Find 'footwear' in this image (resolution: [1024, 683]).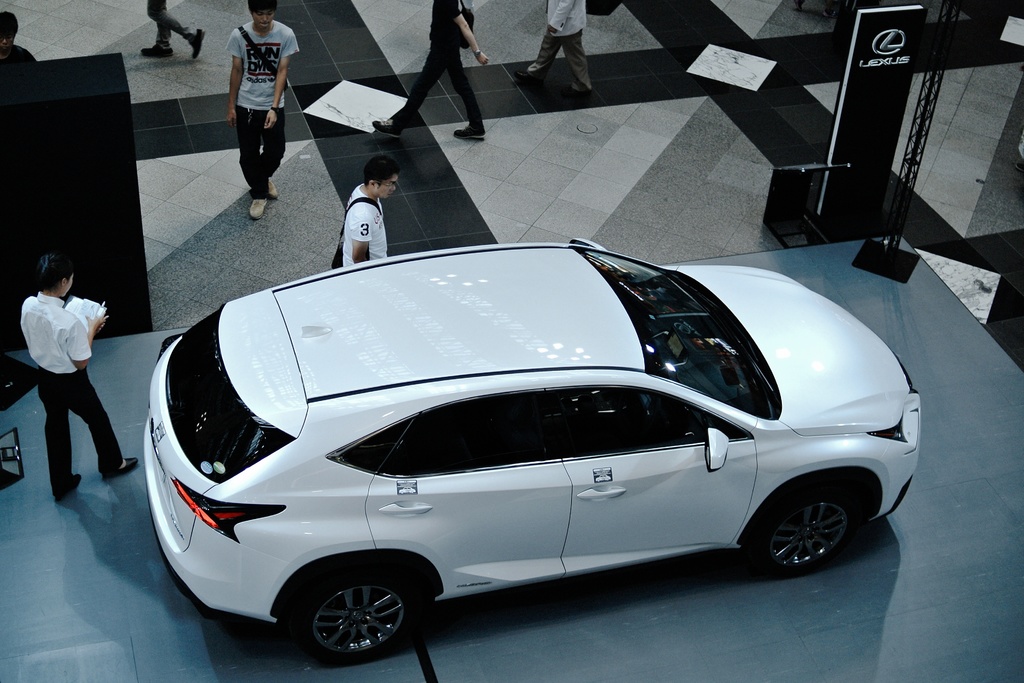
(left=368, top=114, right=404, bottom=140).
